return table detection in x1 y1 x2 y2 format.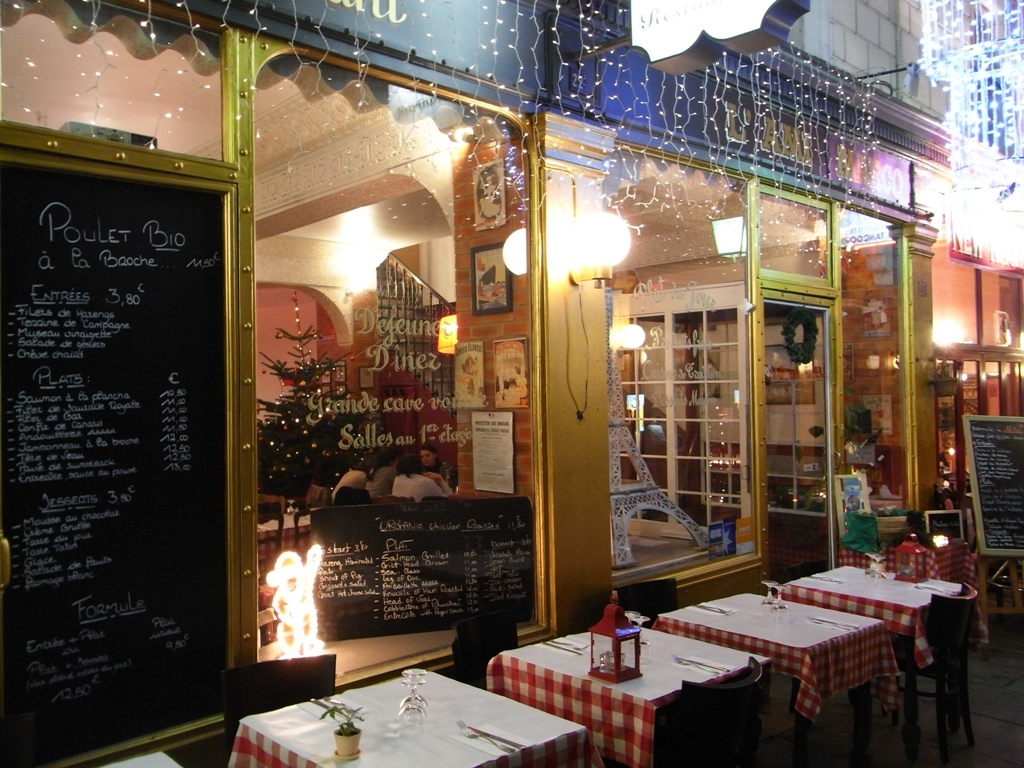
657 593 895 729.
